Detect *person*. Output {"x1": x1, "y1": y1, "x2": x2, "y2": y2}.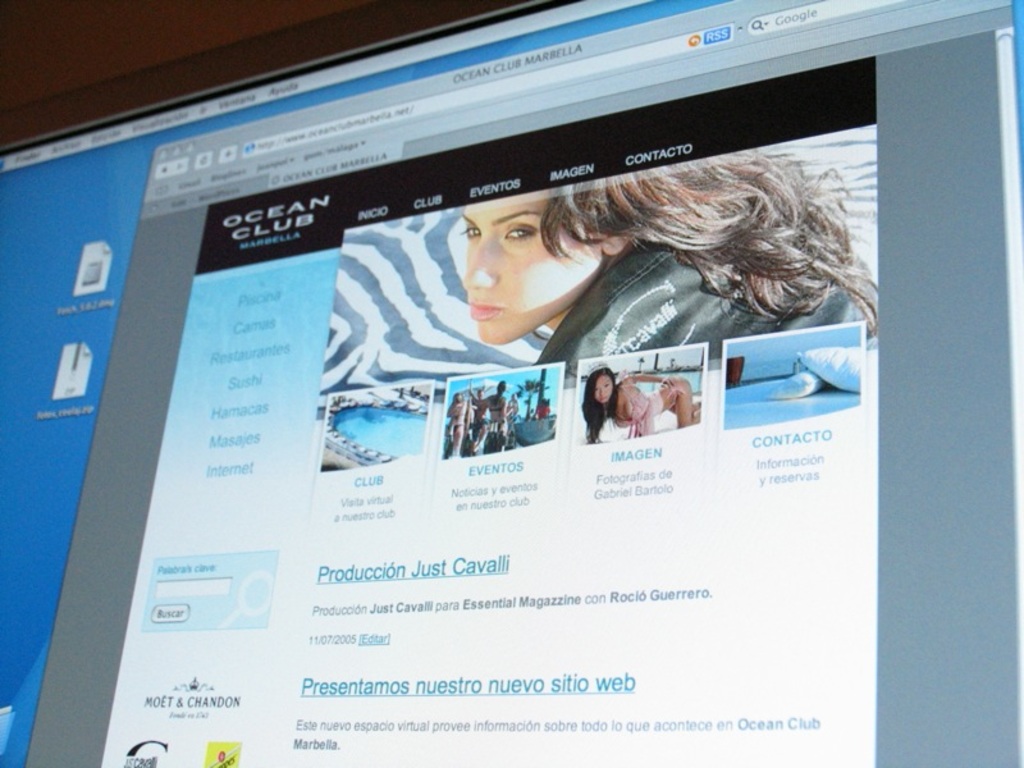
{"x1": 456, "y1": 148, "x2": 876, "y2": 360}.
